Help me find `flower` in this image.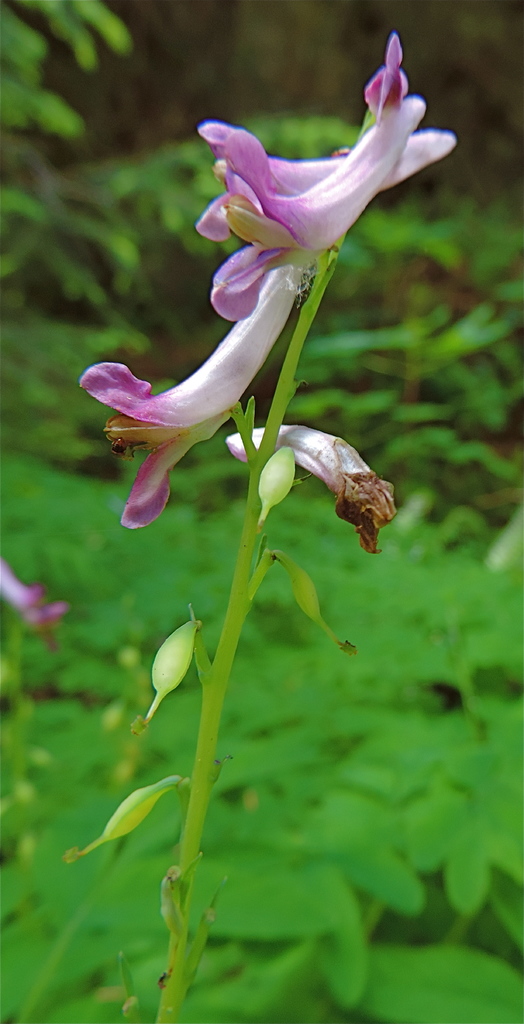
Found it: [left=209, top=92, right=427, bottom=324].
